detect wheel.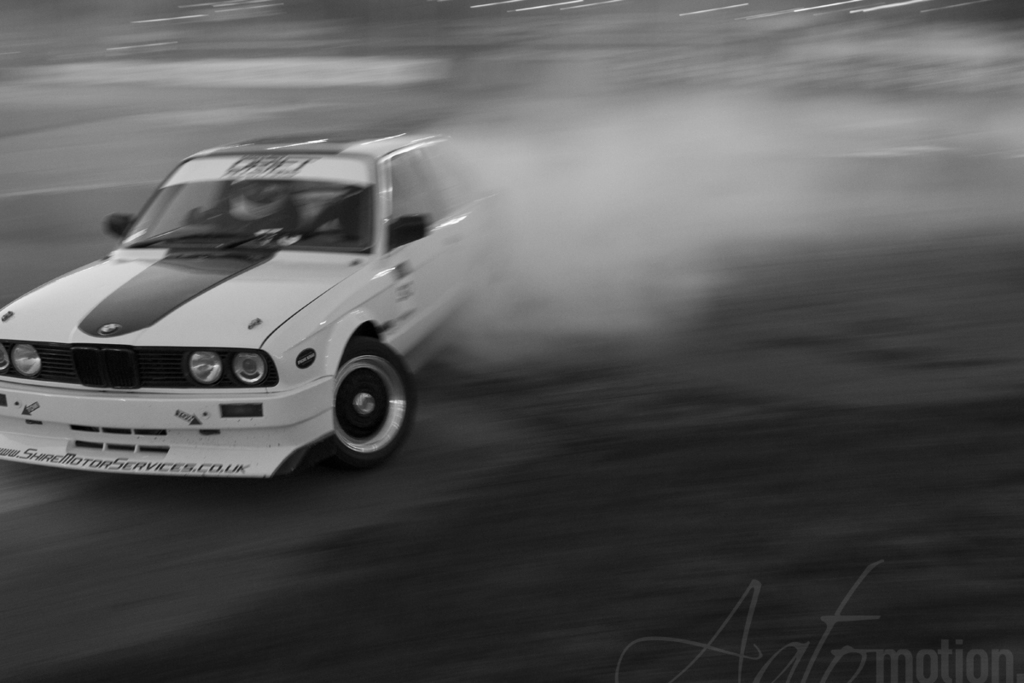
Detected at <region>318, 330, 428, 468</region>.
